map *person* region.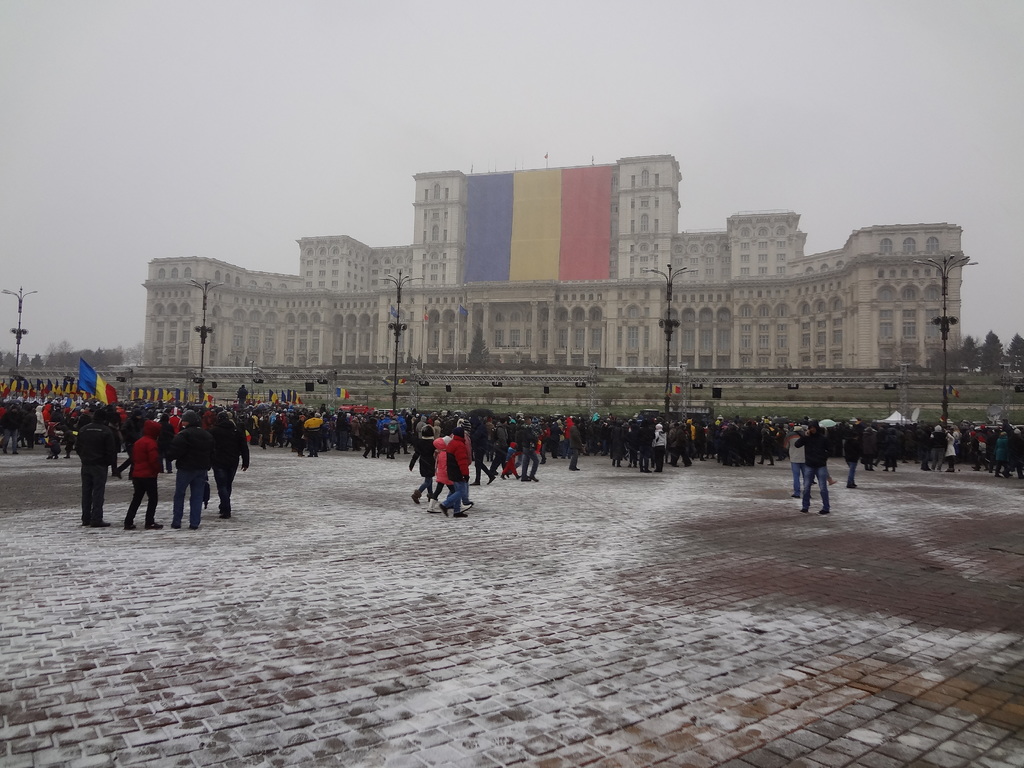
Mapped to 72,402,119,532.
